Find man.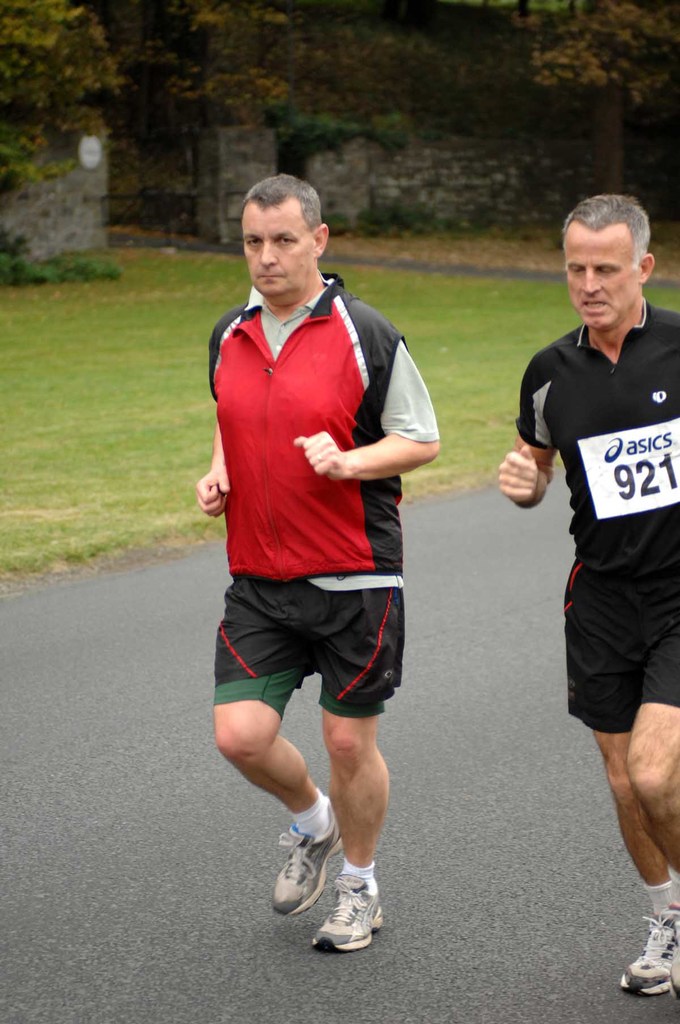
detection(195, 175, 446, 932).
